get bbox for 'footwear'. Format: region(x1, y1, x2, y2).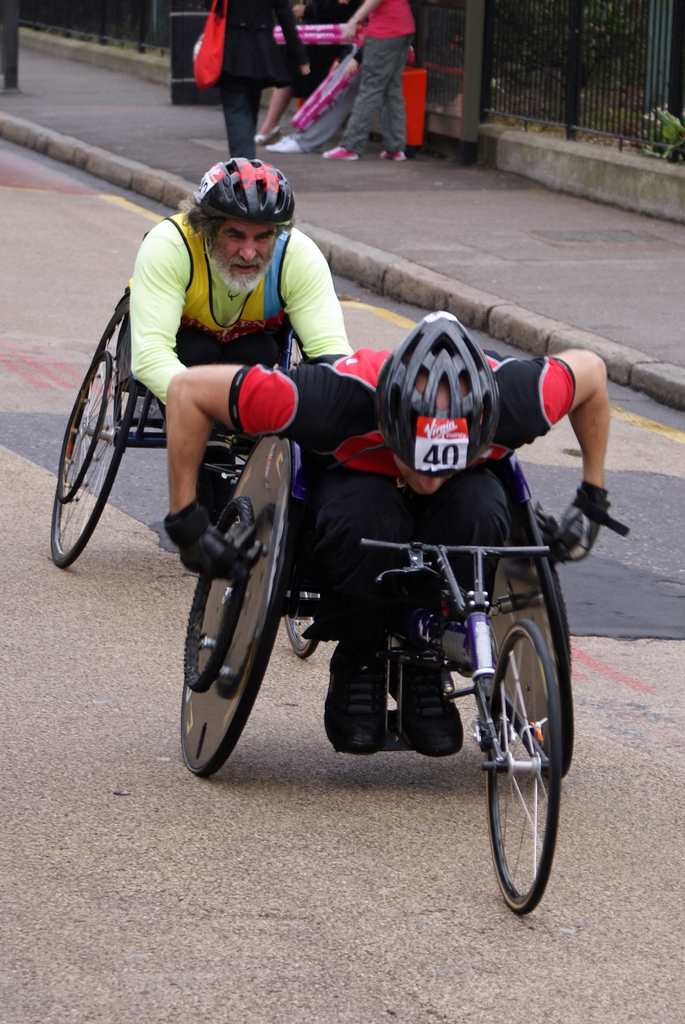
region(272, 138, 303, 150).
